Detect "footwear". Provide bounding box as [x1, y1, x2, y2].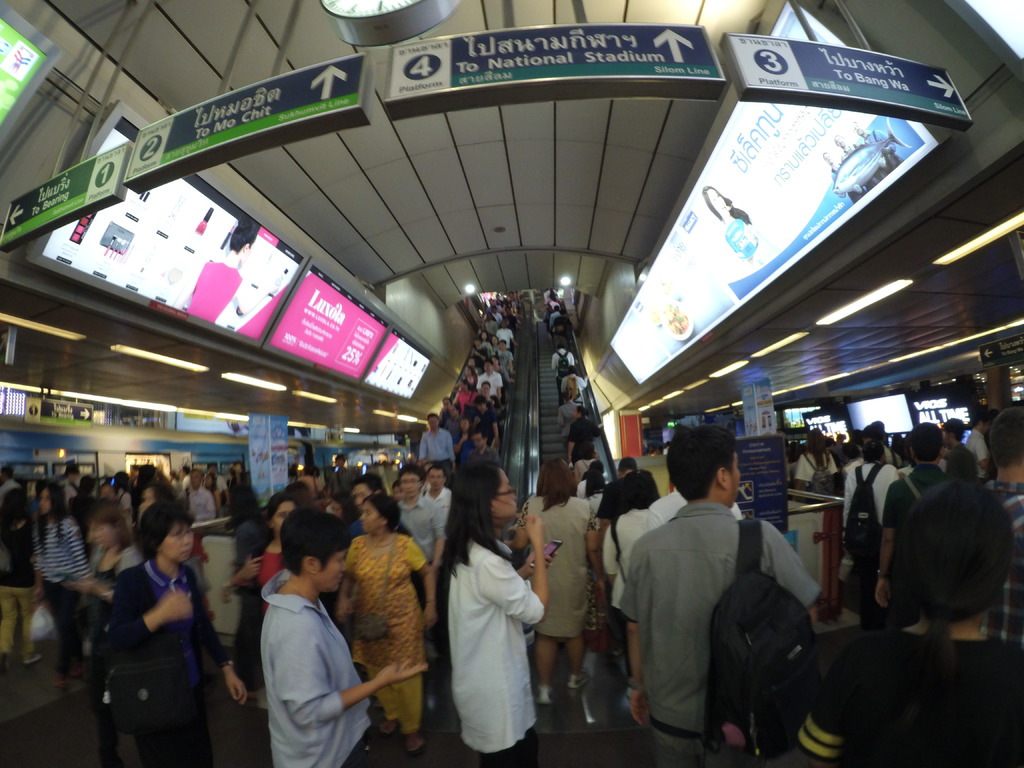
[71, 664, 83, 680].
